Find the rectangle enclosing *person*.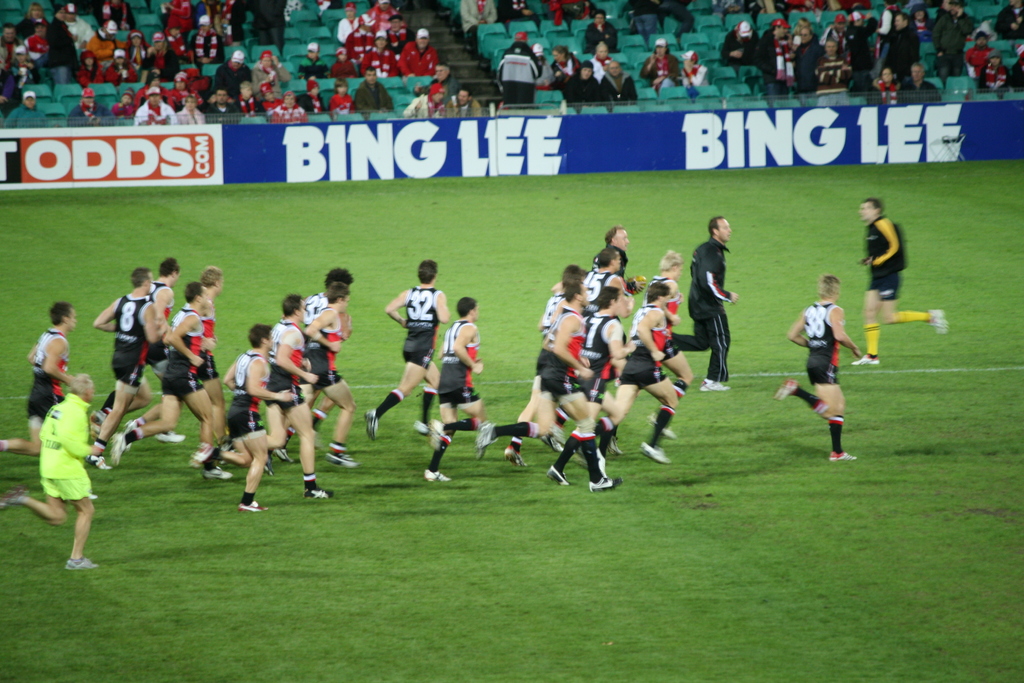
(613,274,689,471).
